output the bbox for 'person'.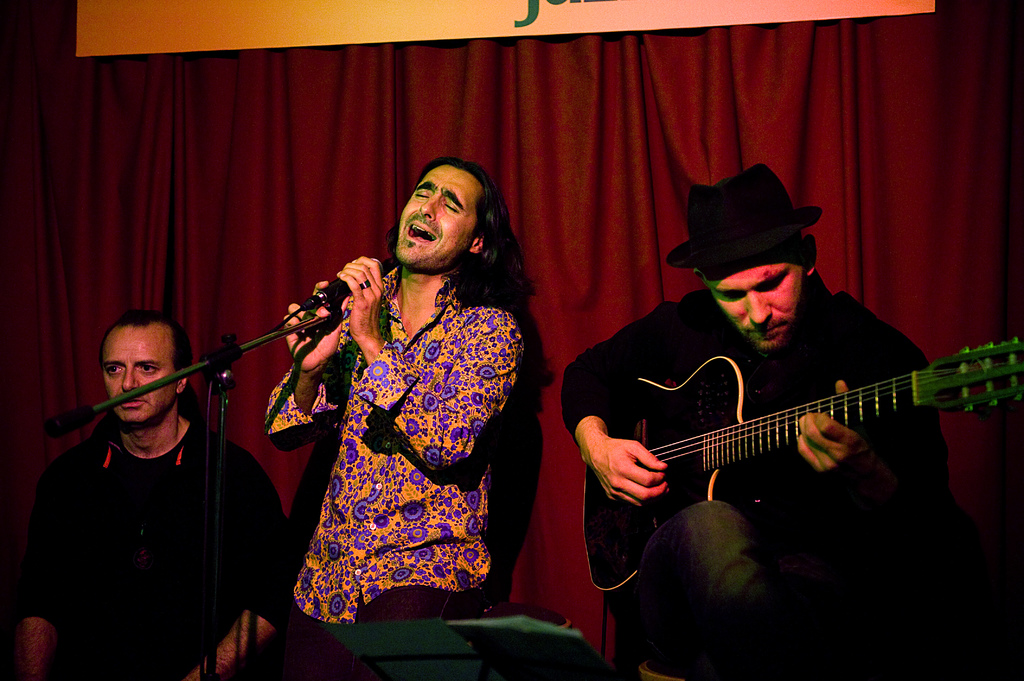
563/166/947/680.
